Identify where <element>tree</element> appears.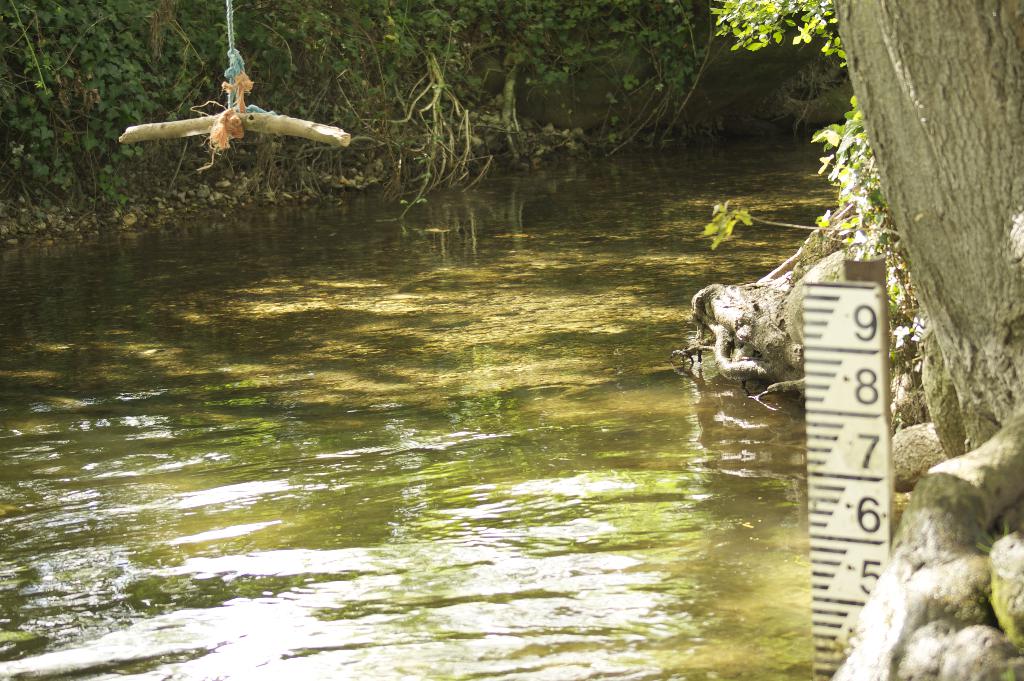
Appears at 832 0 1023 456.
